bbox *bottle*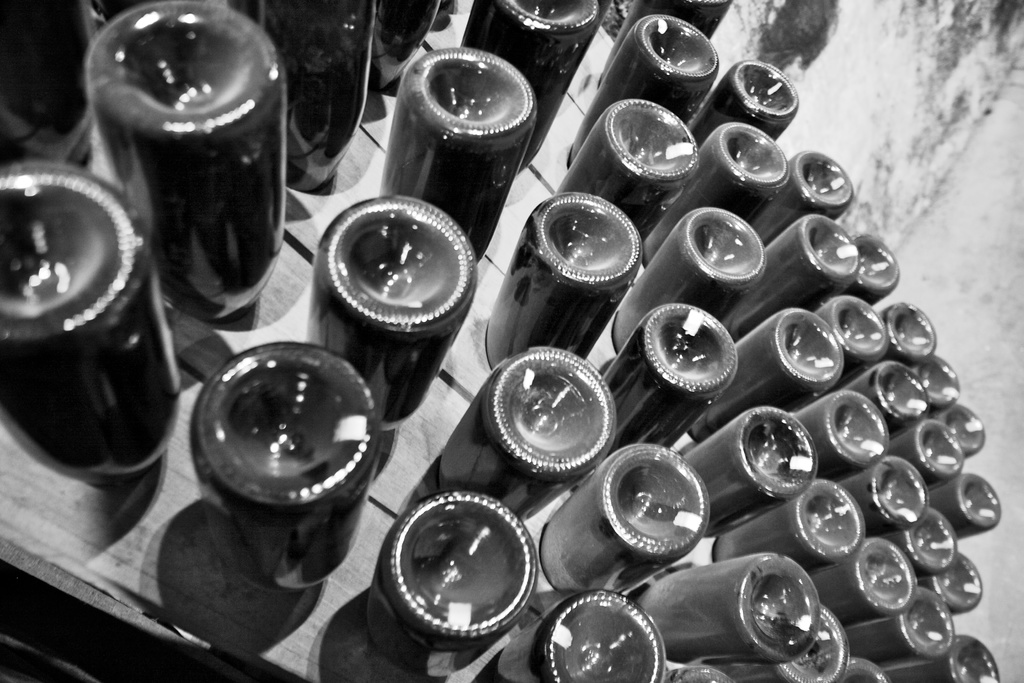
[792,388,886,473]
